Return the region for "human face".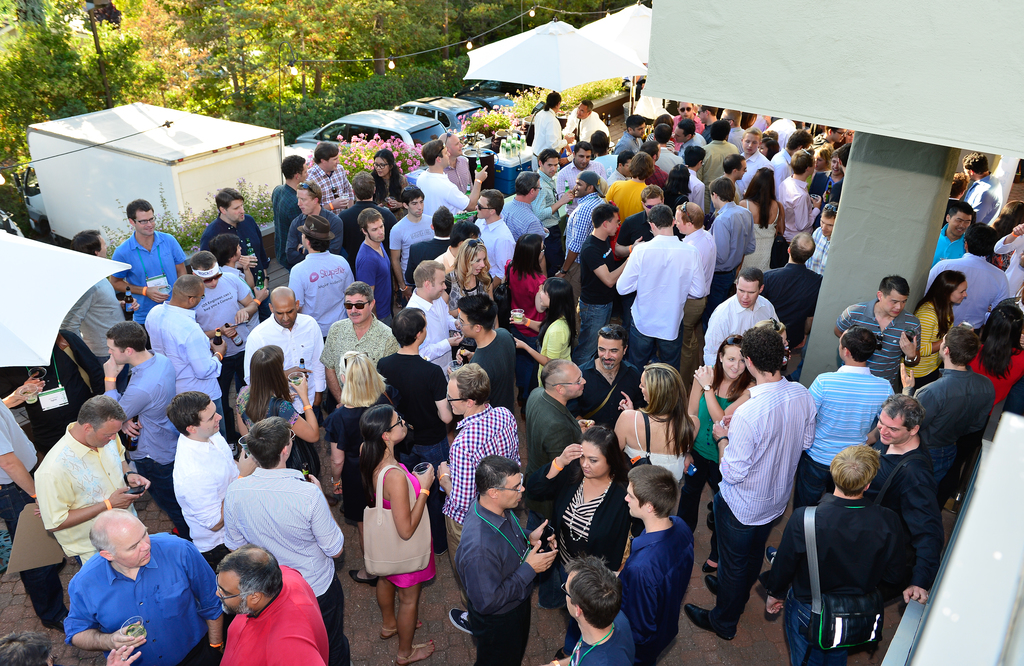
950 212 972 232.
